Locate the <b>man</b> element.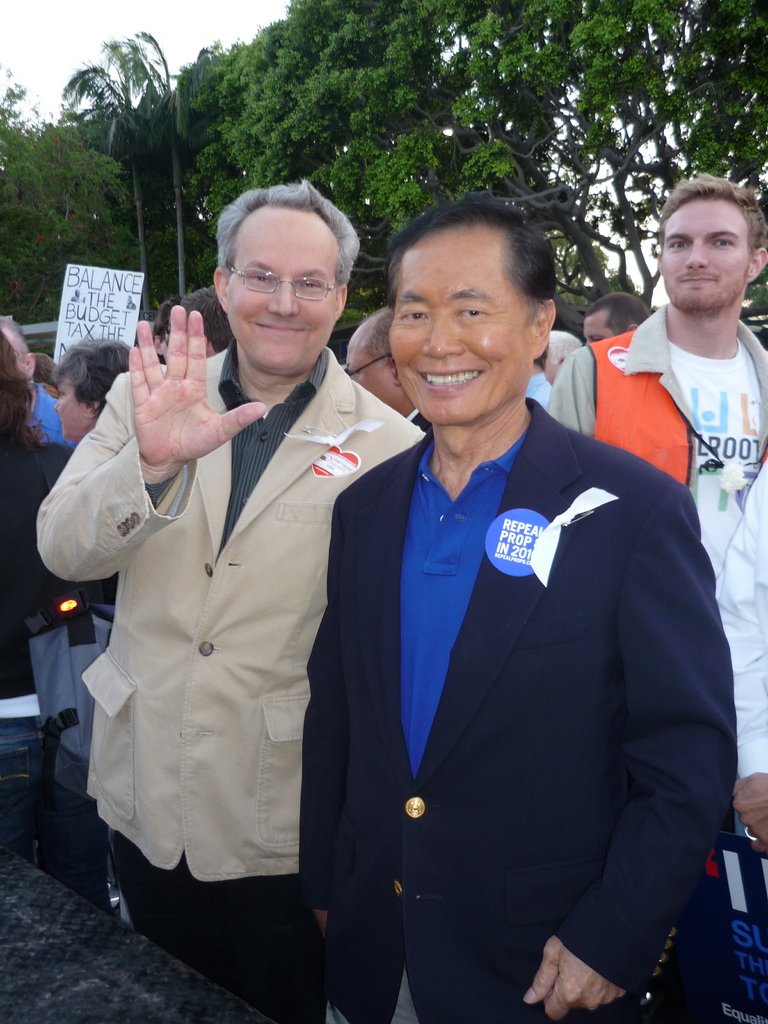
Element bbox: pyautogui.locateOnScreen(298, 206, 737, 1023).
